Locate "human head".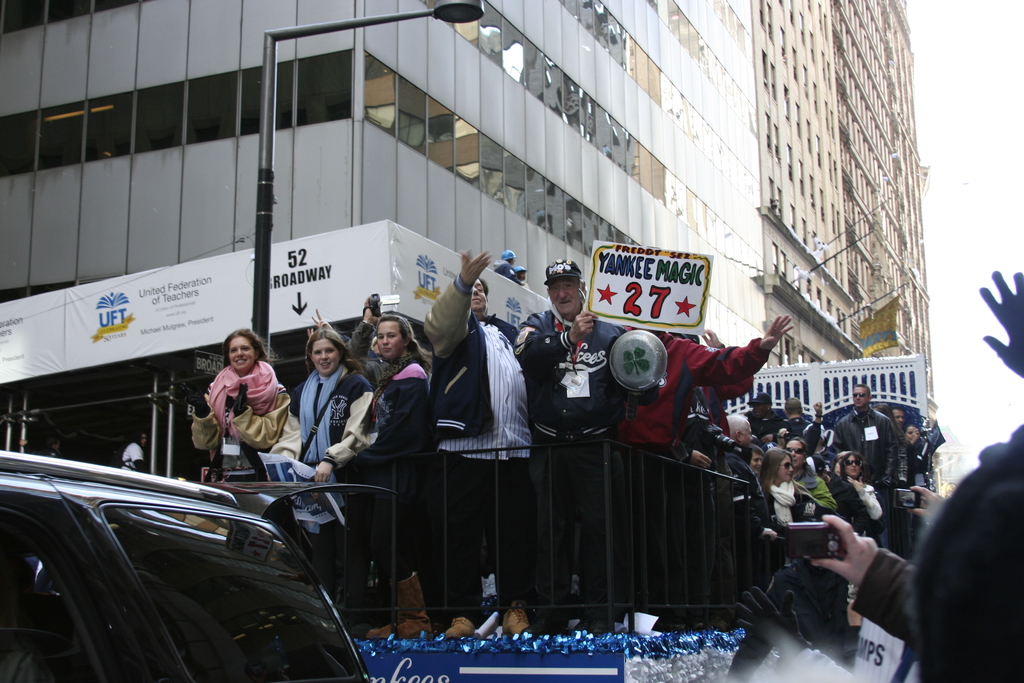
Bounding box: bbox(382, 315, 417, 363).
